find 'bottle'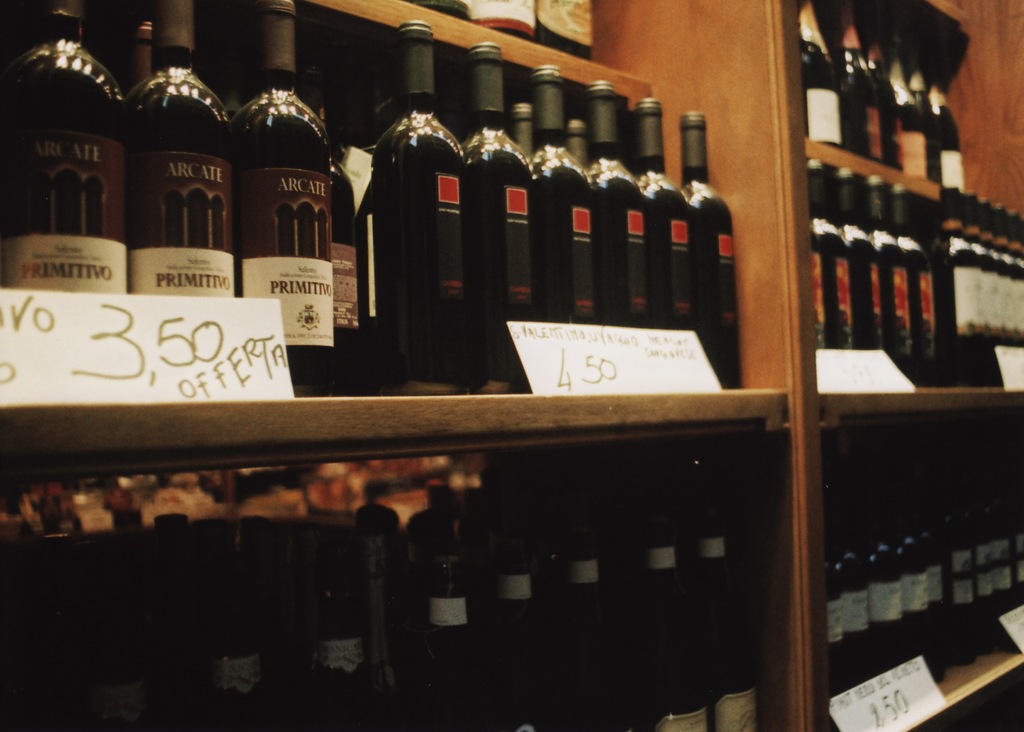
pyautogui.locateOnScreen(891, 521, 937, 657)
